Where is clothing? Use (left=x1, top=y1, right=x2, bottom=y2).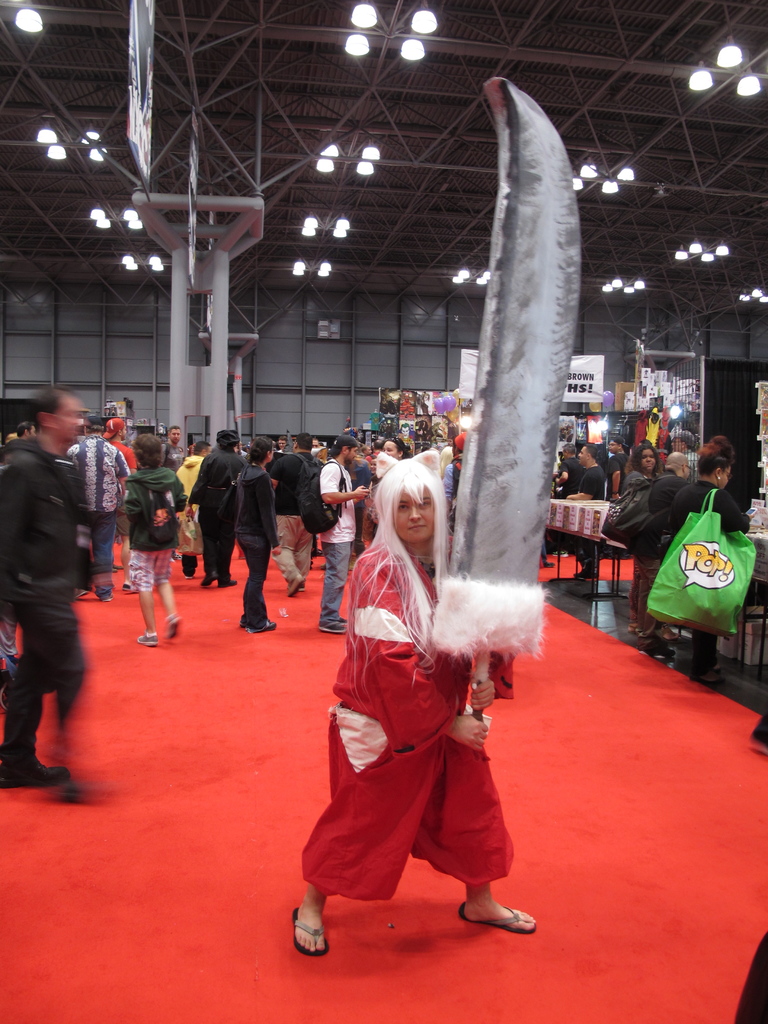
(left=188, top=440, right=255, bottom=556).
